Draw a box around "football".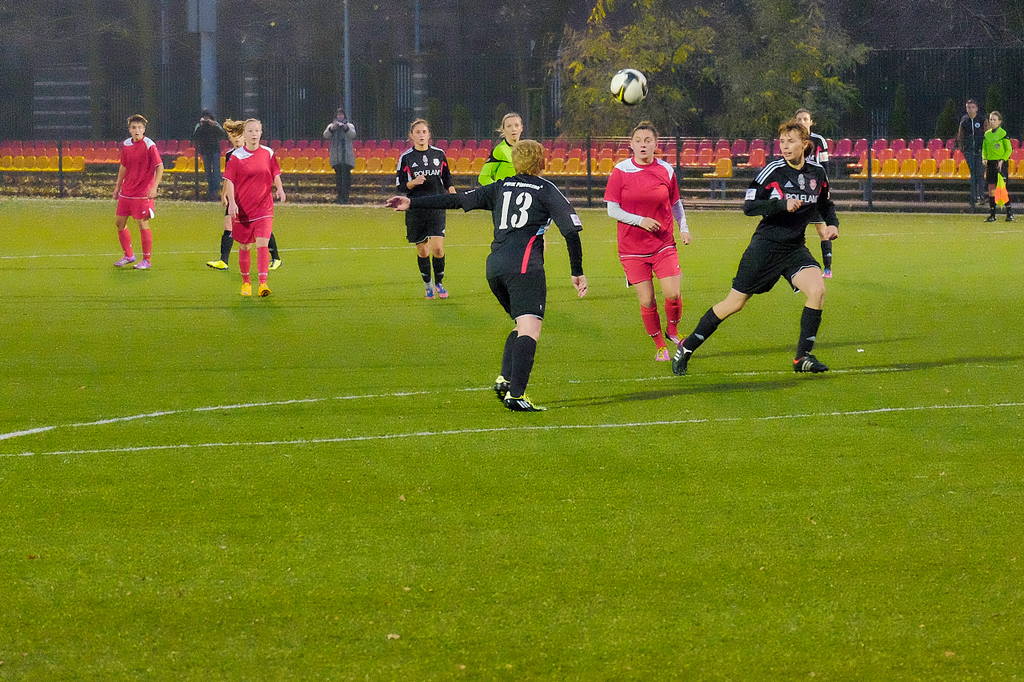
610/70/646/105.
